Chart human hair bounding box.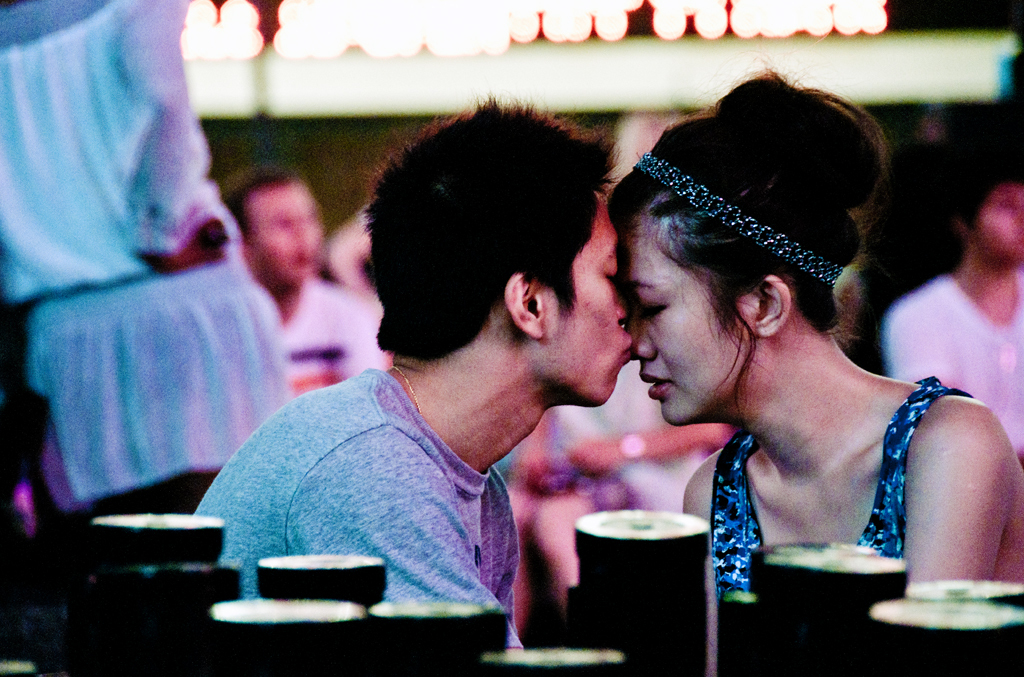
Charted: box(365, 91, 622, 366).
